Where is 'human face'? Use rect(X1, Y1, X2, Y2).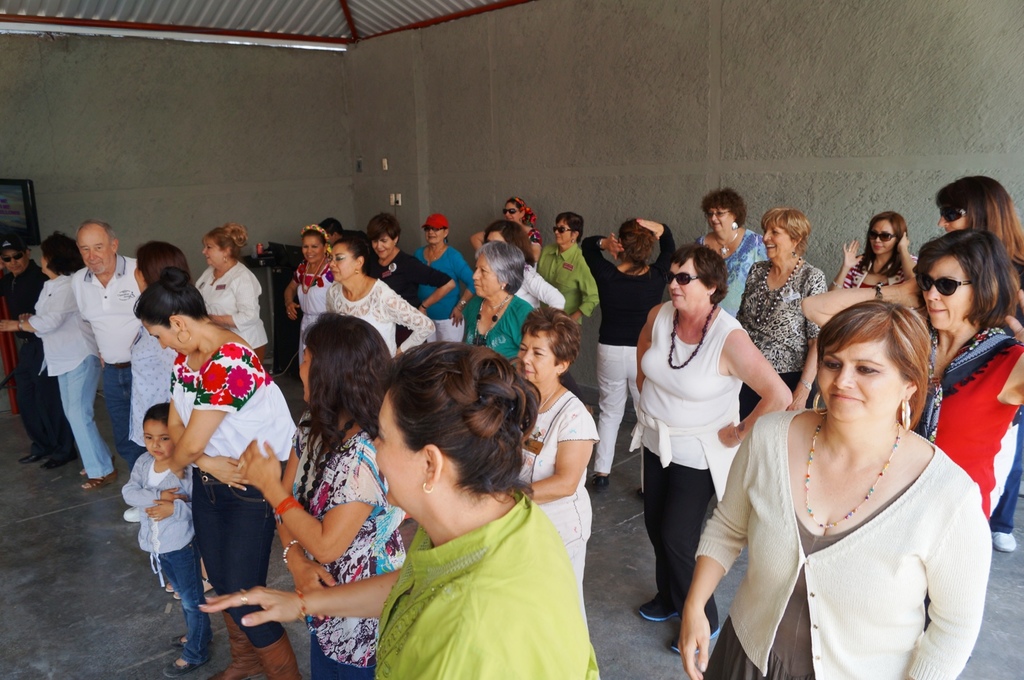
rect(146, 423, 174, 458).
